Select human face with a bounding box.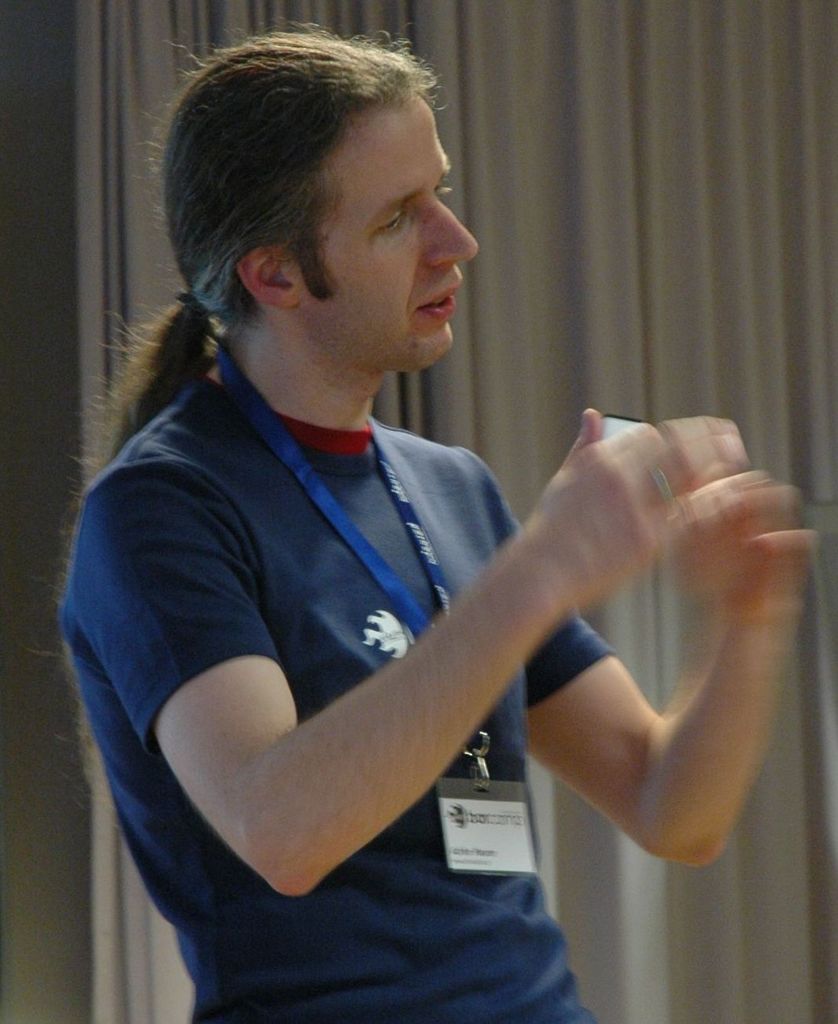
box(283, 88, 478, 369).
